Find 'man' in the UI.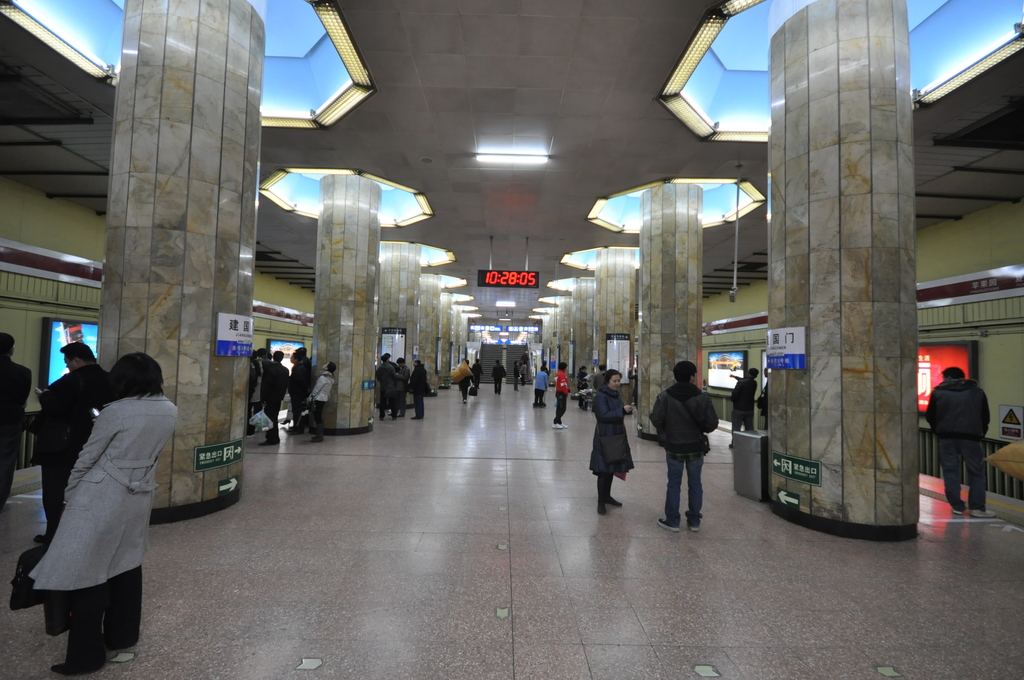
UI element at <region>37, 337, 115, 545</region>.
